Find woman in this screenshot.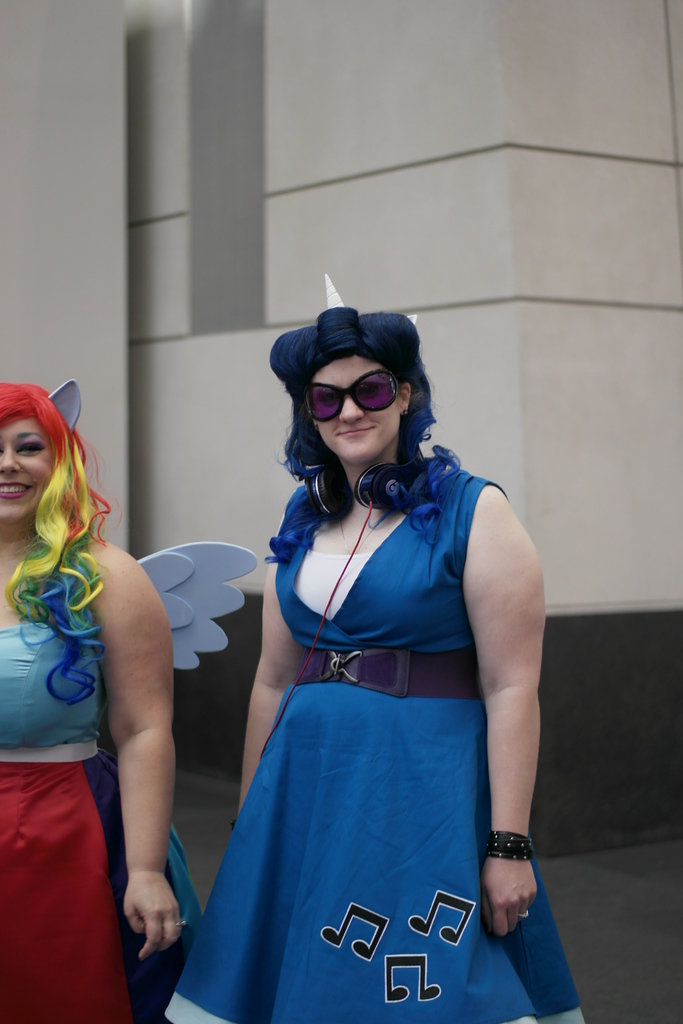
The bounding box for woman is x1=0, y1=379, x2=263, y2=1023.
